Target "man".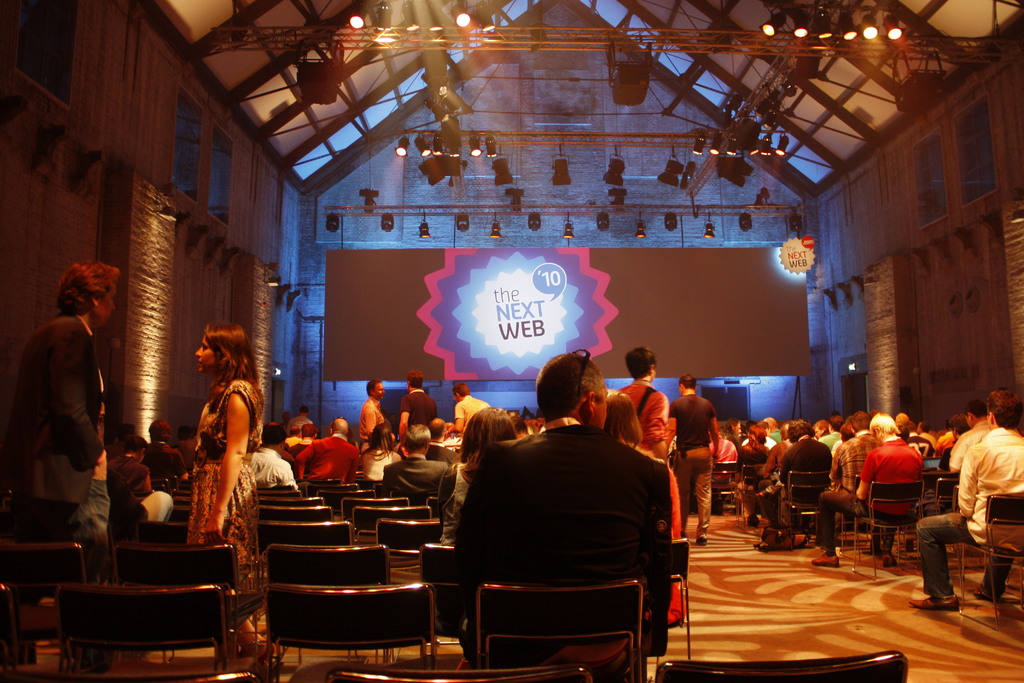
Target region: pyautogui.locateOnScreen(424, 422, 461, 470).
